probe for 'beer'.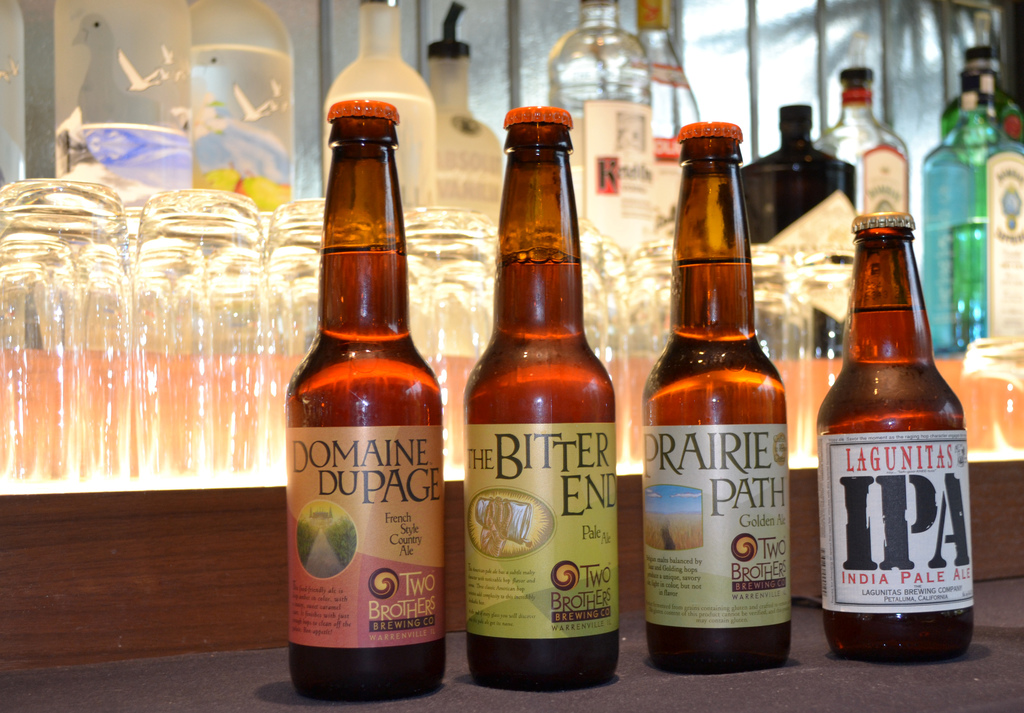
Probe result: l=909, t=43, r=1023, b=357.
